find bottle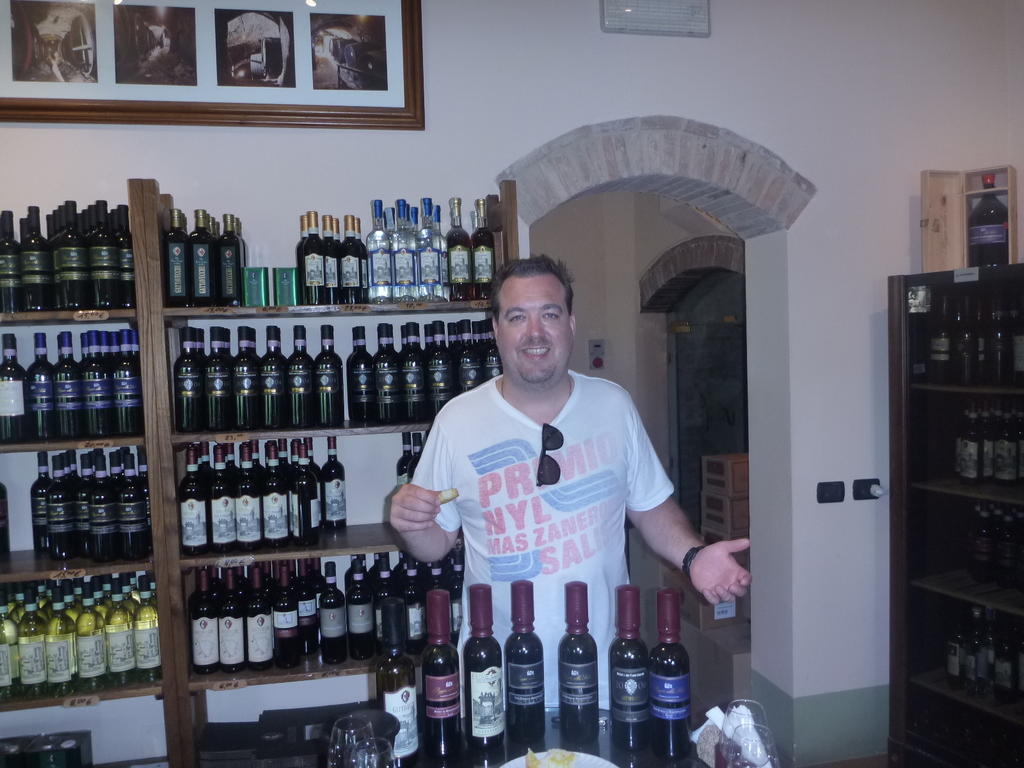
box=[440, 198, 477, 307]
